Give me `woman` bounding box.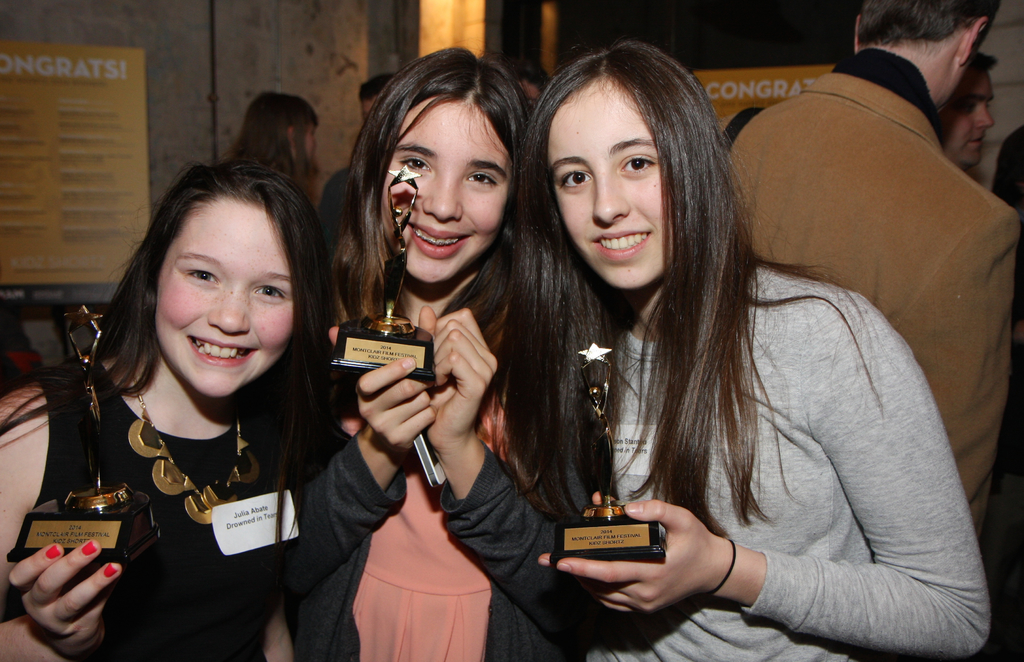
crop(512, 41, 992, 661).
